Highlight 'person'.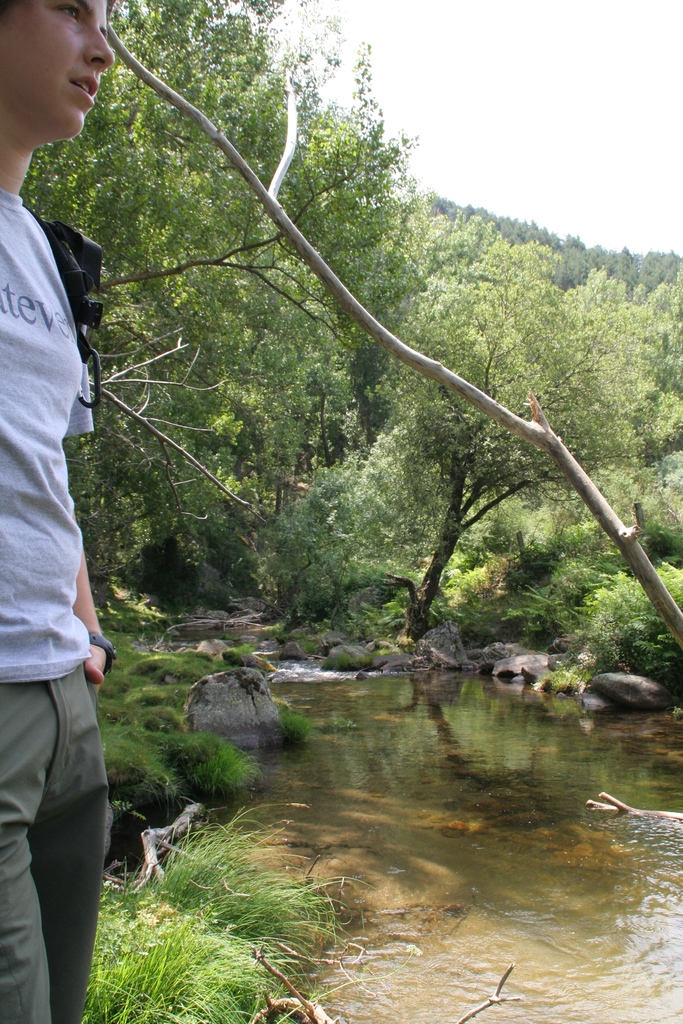
Highlighted region: x1=0, y1=0, x2=114, y2=1023.
